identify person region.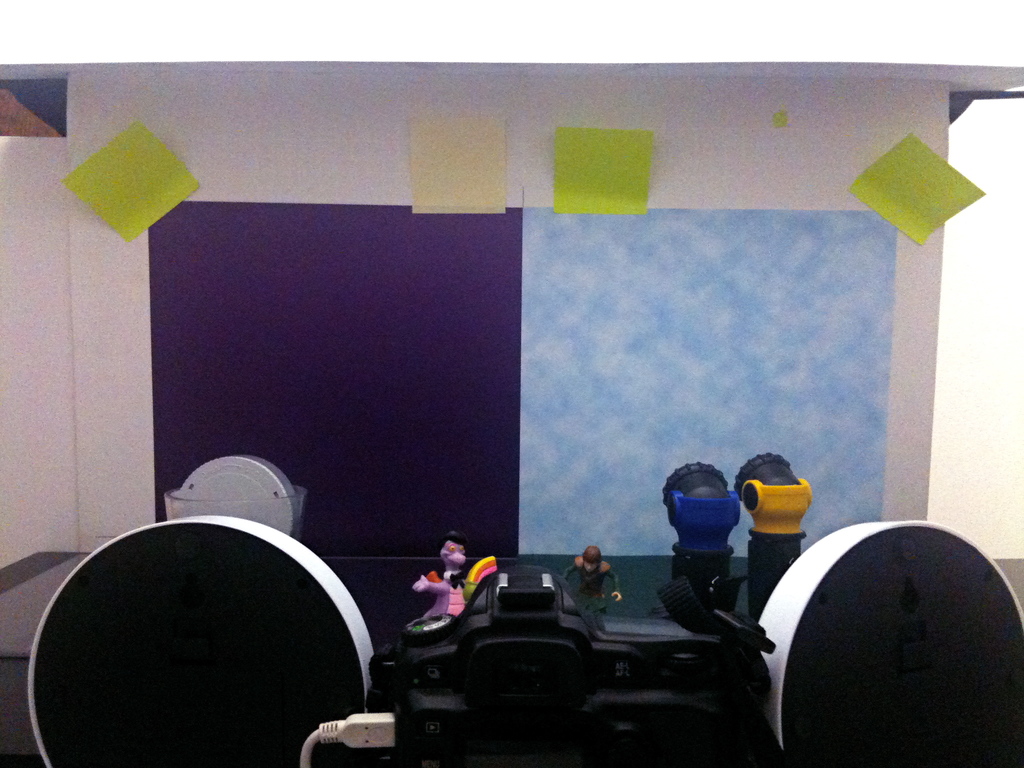
Region: 562:547:632:630.
